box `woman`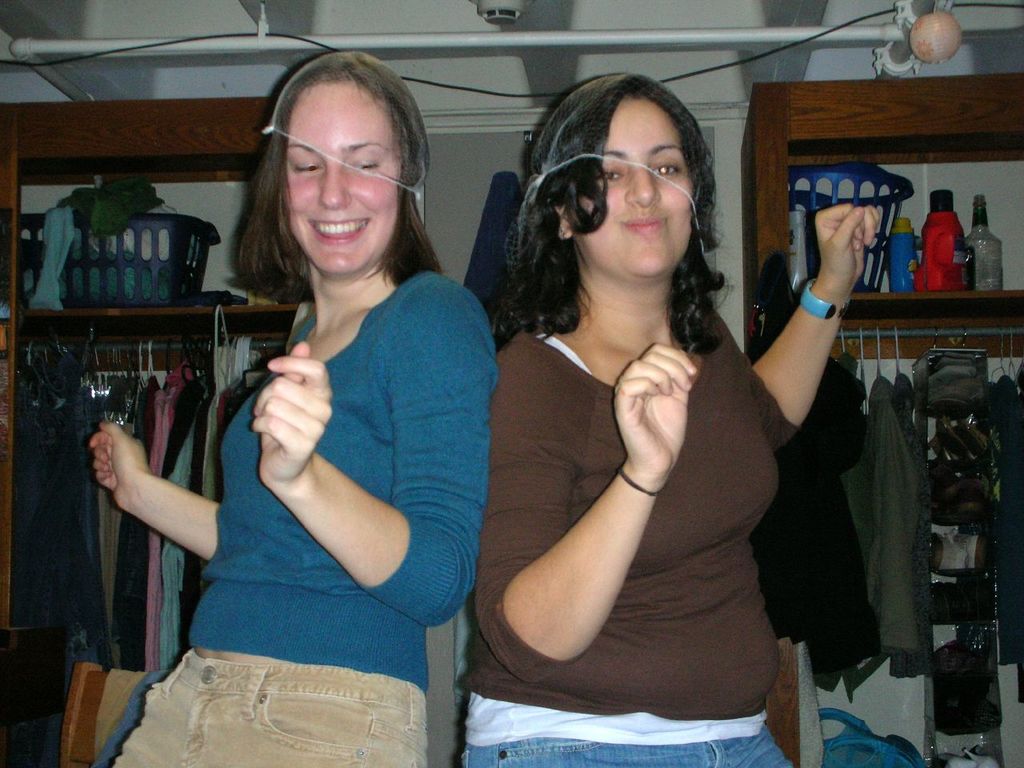
90/53/498/767
